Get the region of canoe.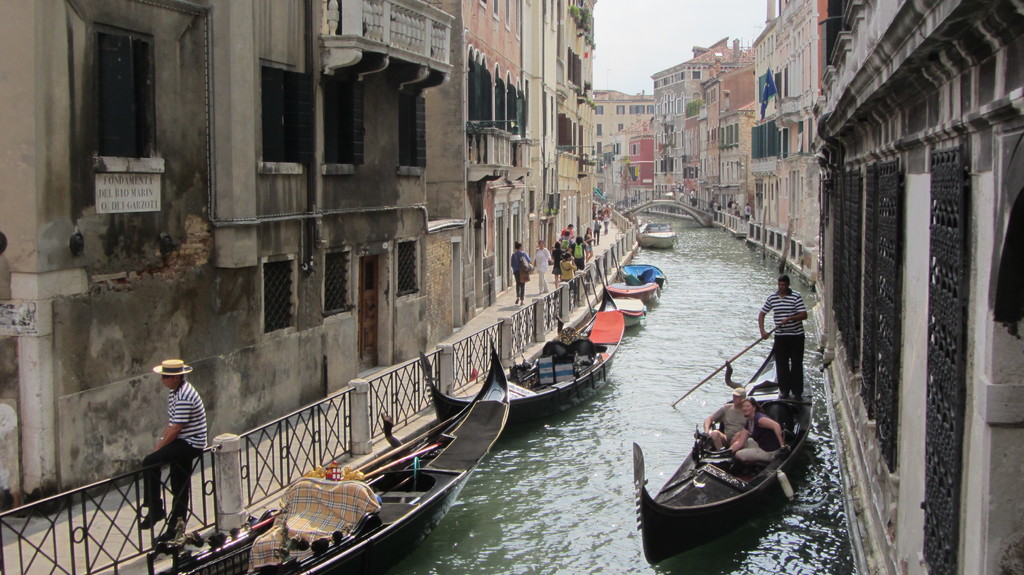
[635,226,676,248].
